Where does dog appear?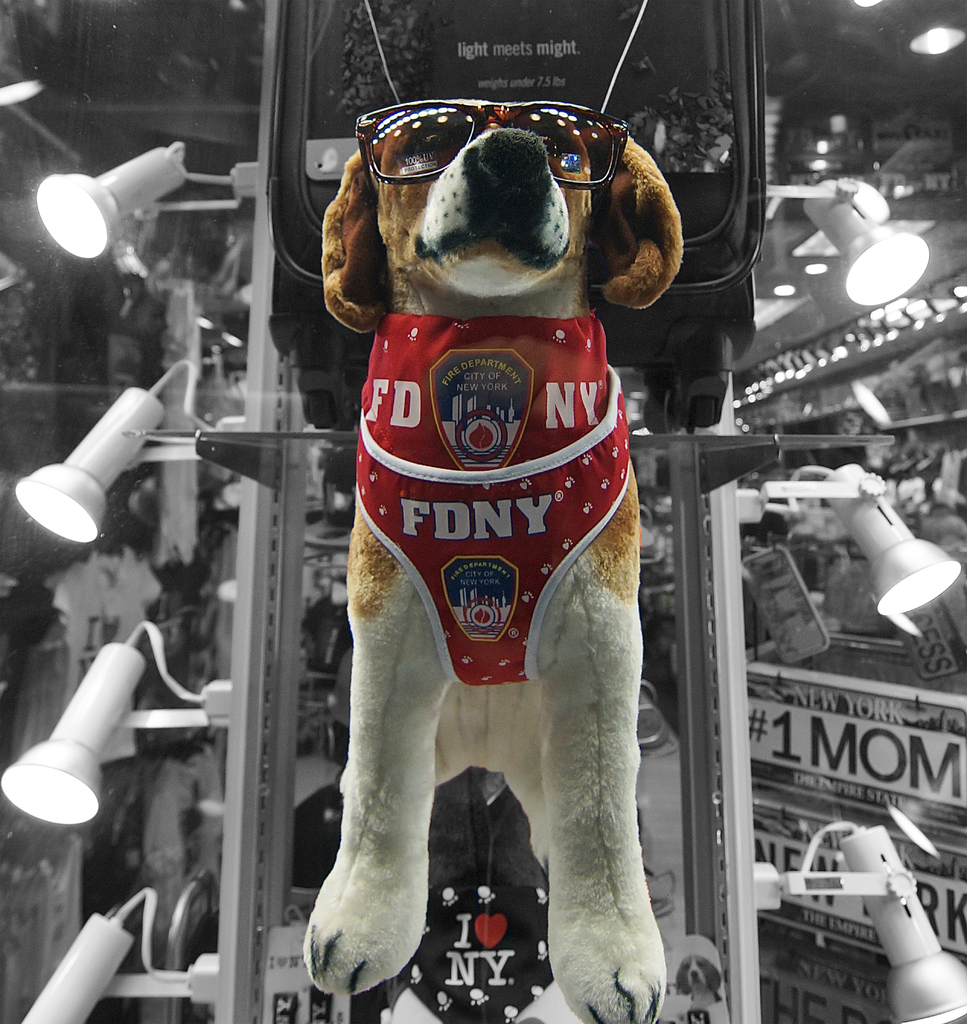
Appears at [317,97,687,1023].
